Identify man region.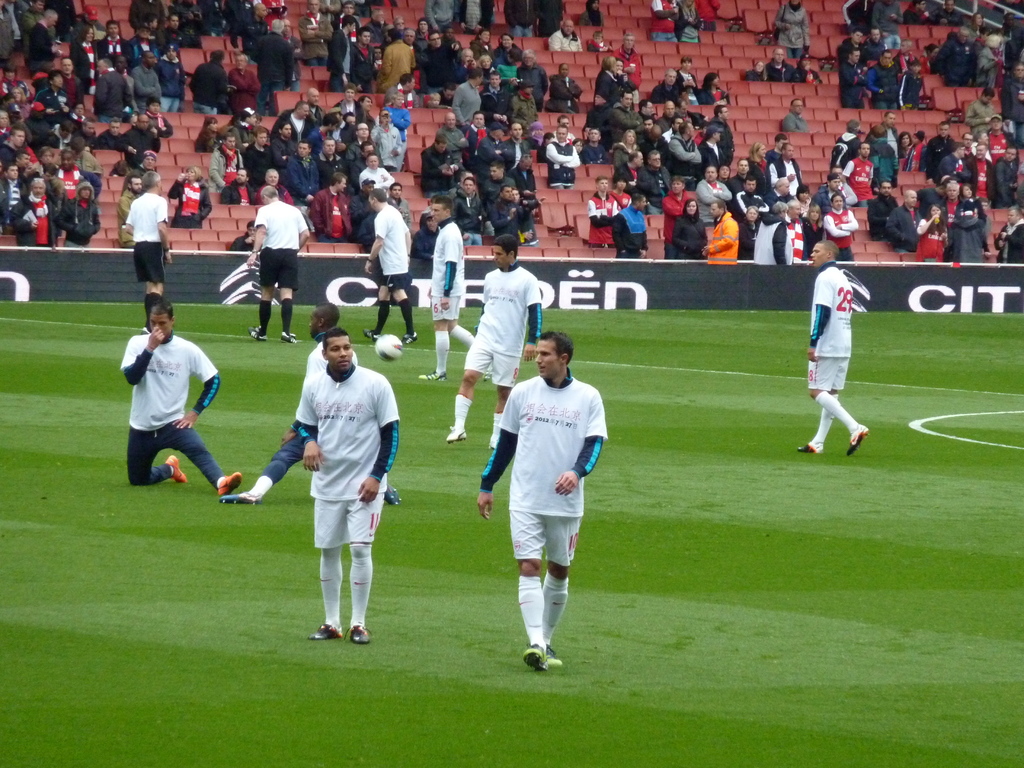
Region: box(579, 125, 607, 164).
